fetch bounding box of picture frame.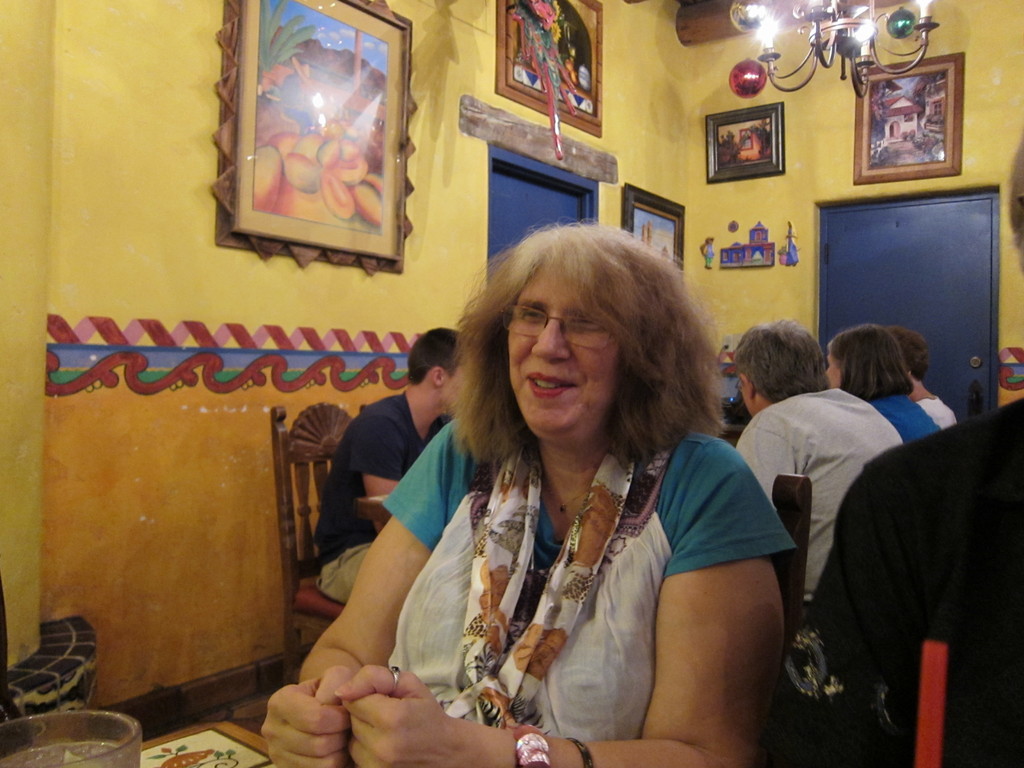
Bbox: 214, 0, 413, 276.
